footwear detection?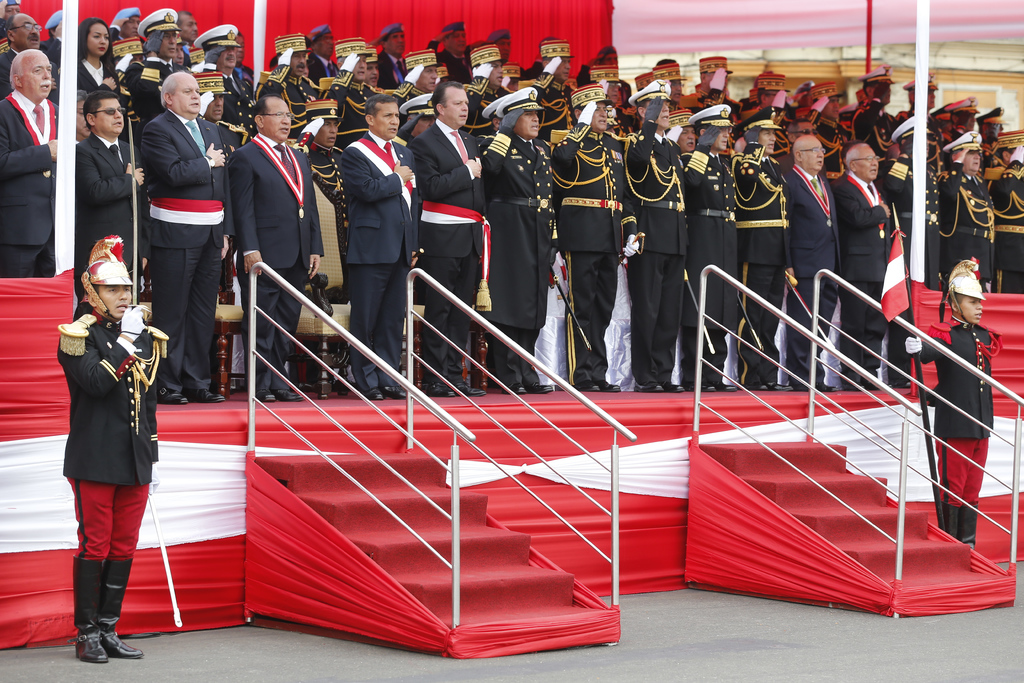
pyautogui.locateOnScreen(74, 555, 109, 661)
